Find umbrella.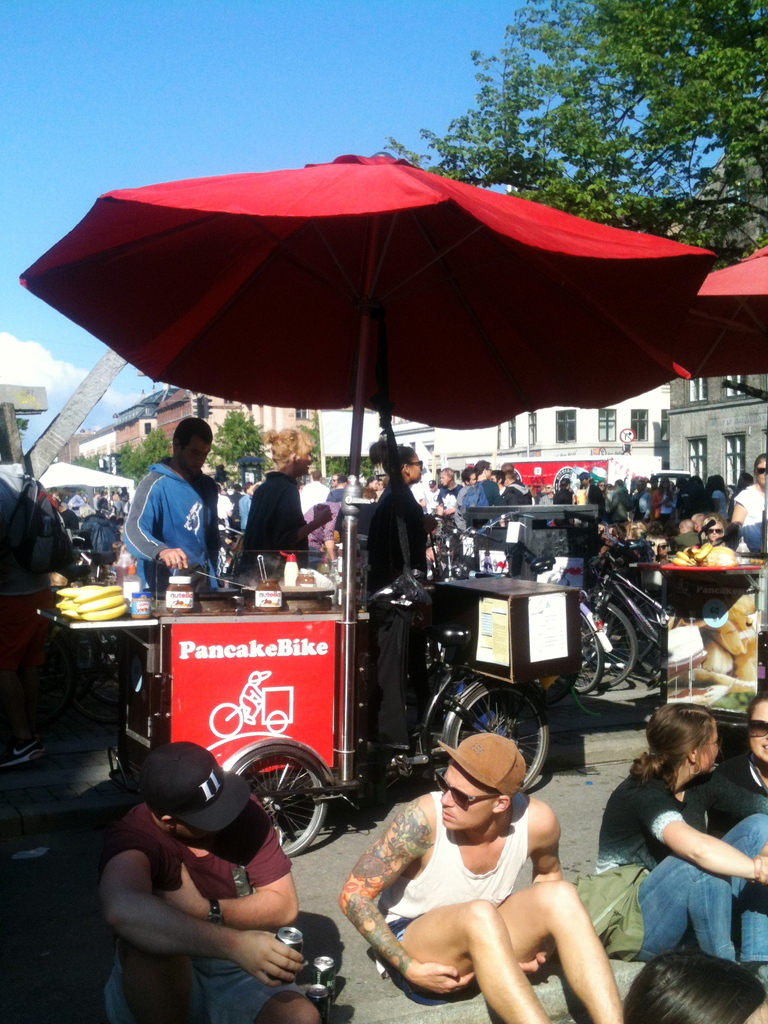
bbox=[672, 252, 767, 376].
